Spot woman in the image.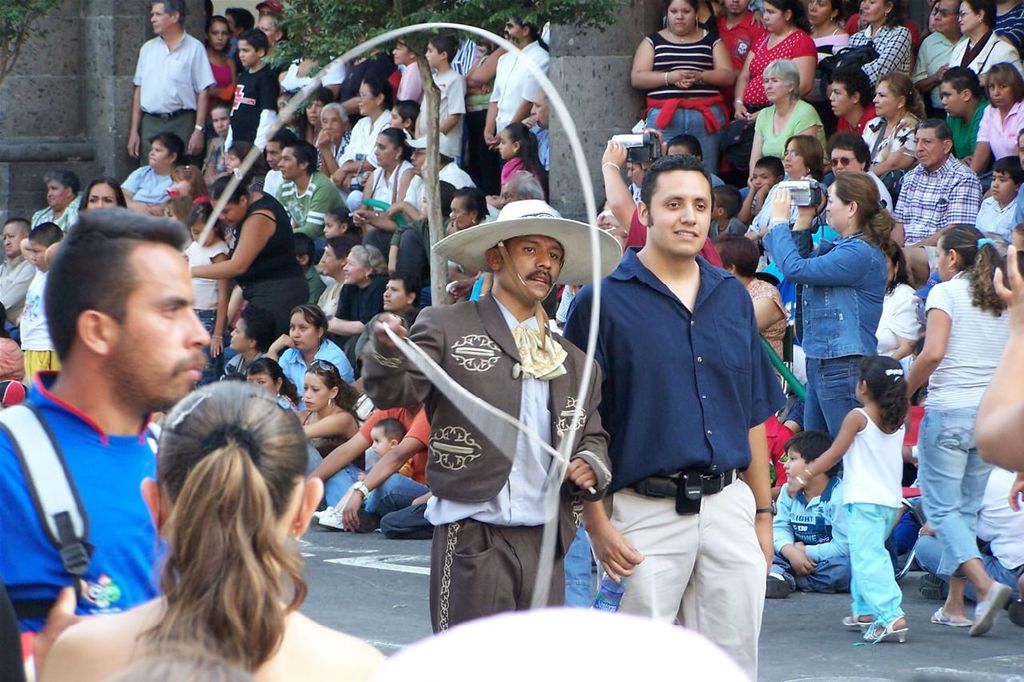
woman found at 746:140:819:234.
